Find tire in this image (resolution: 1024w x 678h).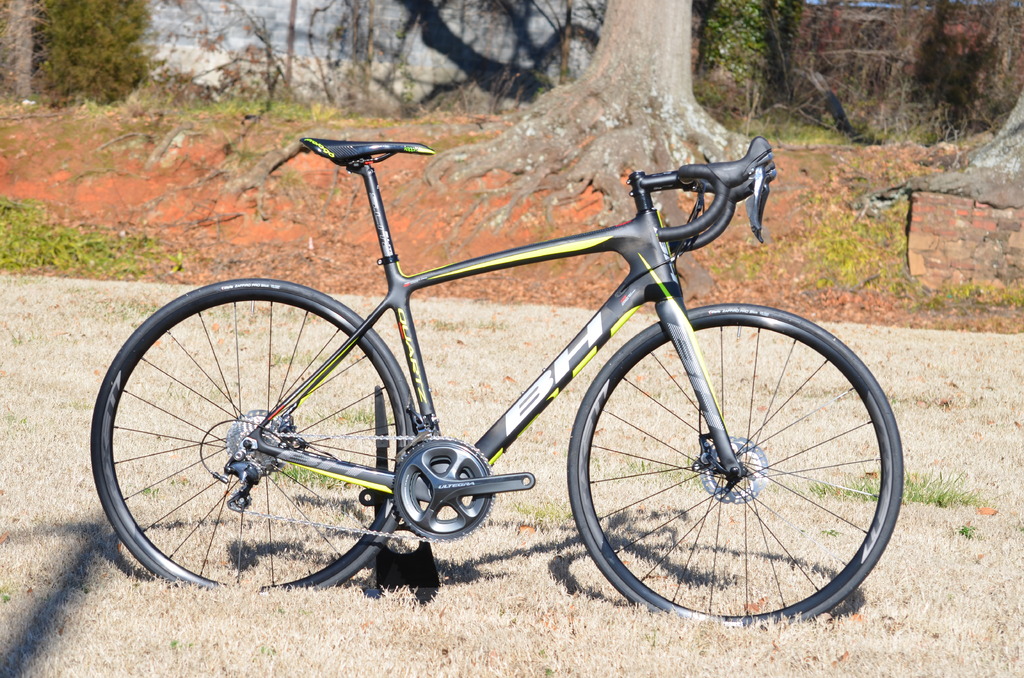
[88, 280, 413, 593].
